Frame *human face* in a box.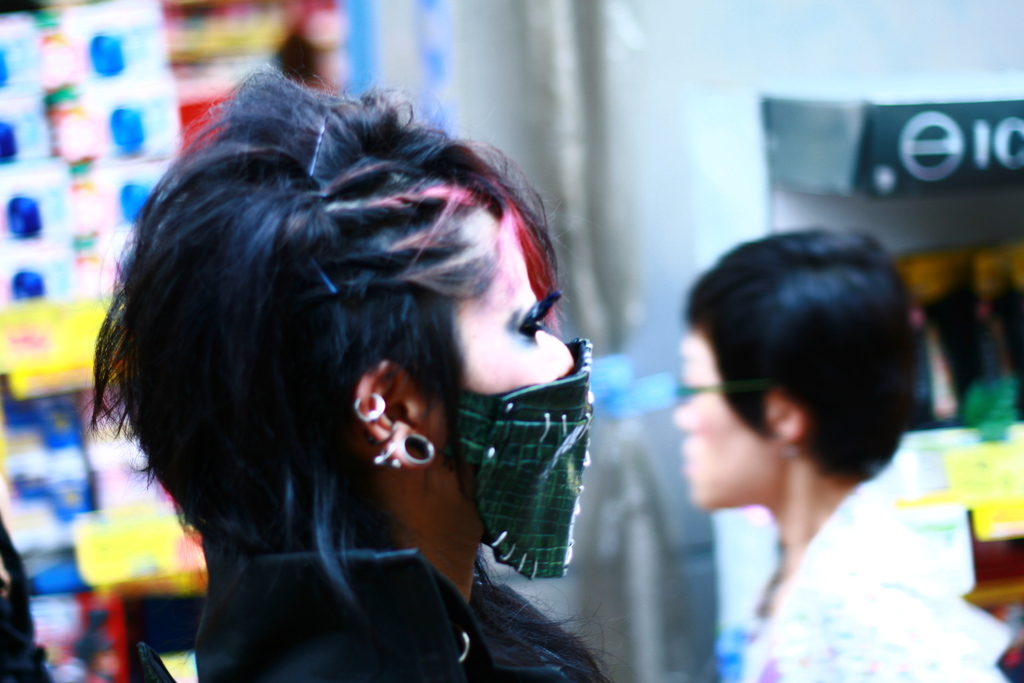
(458,212,575,393).
